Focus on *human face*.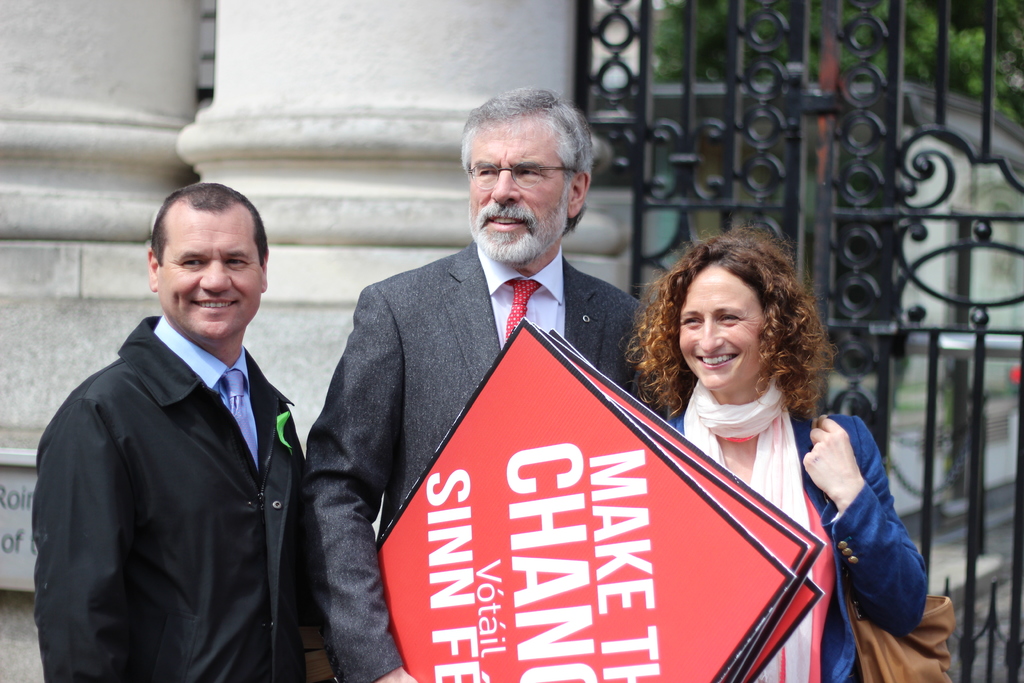
Focused at [462, 122, 568, 261].
